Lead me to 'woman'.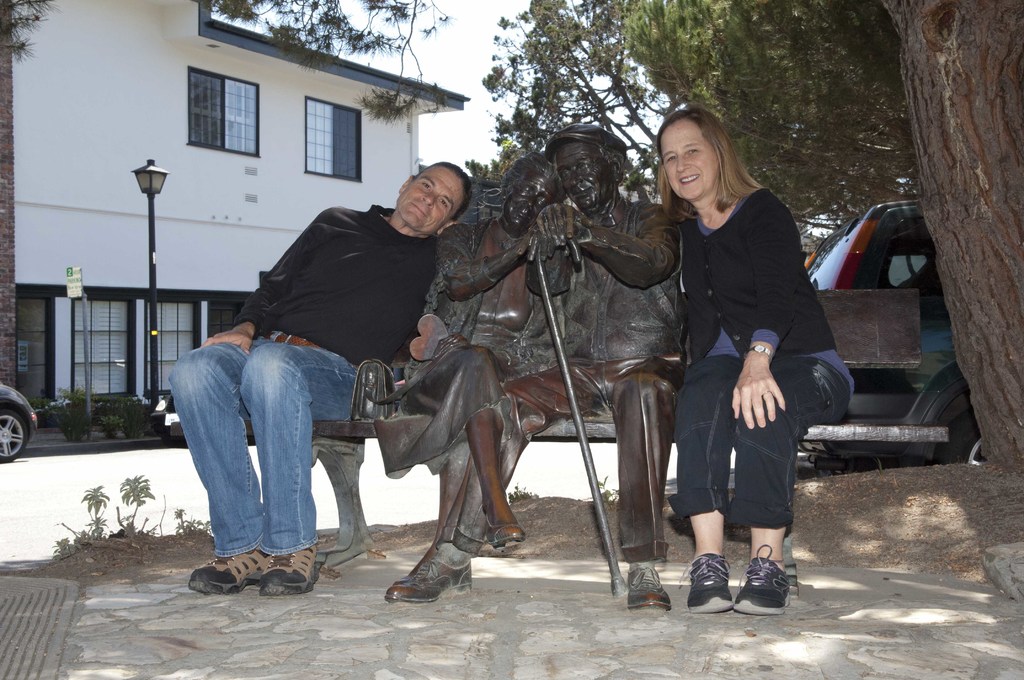
Lead to <box>649,124,842,631</box>.
